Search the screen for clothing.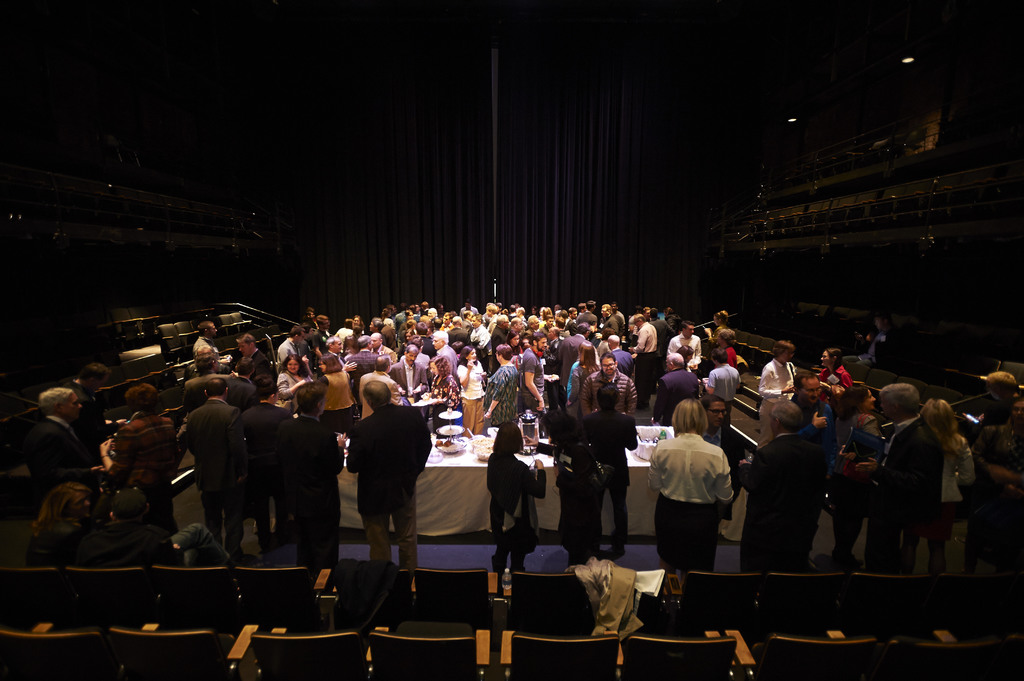
Found at box(984, 415, 1023, 559).
